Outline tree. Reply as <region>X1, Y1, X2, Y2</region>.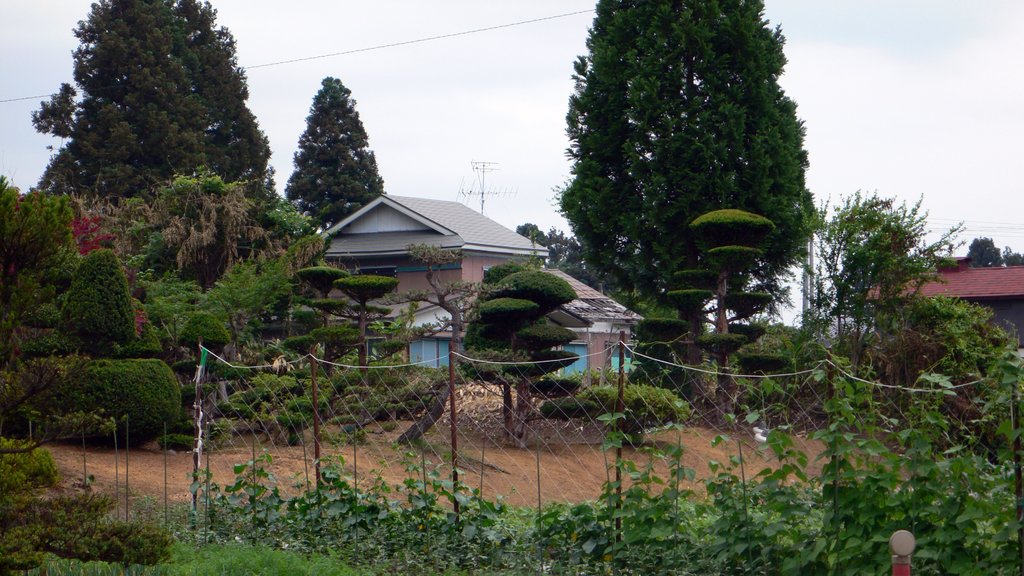
<region>965, 233, 1002, 272</region>.
